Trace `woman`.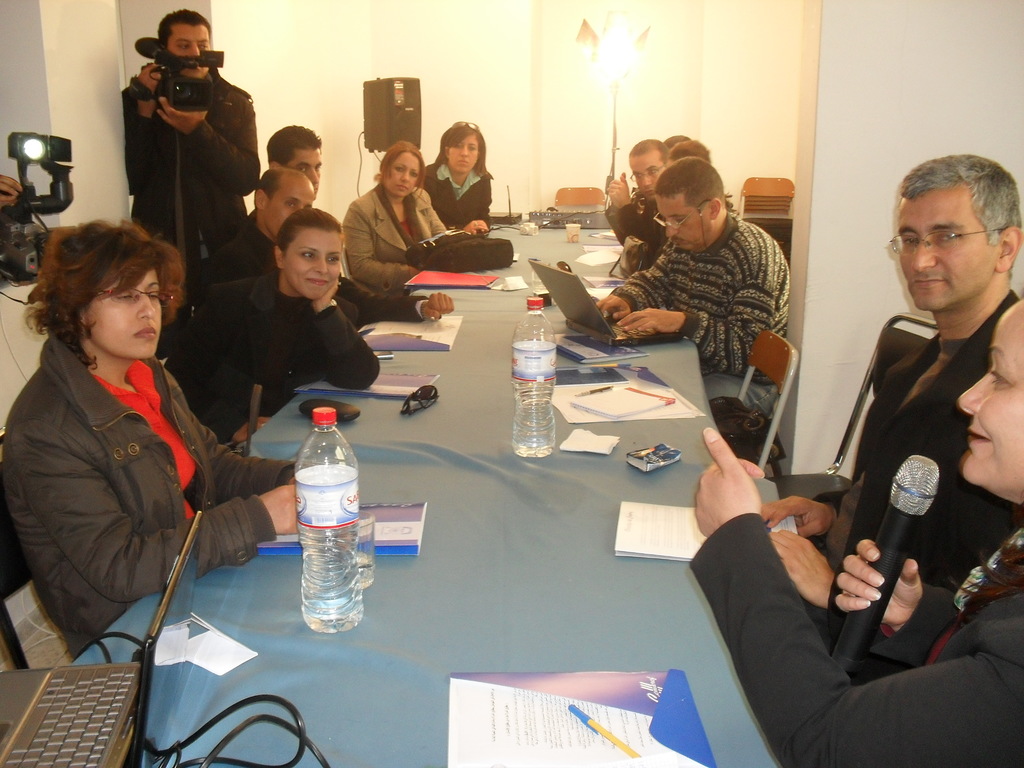
Traced to crop(1, 220, 294, 659).
